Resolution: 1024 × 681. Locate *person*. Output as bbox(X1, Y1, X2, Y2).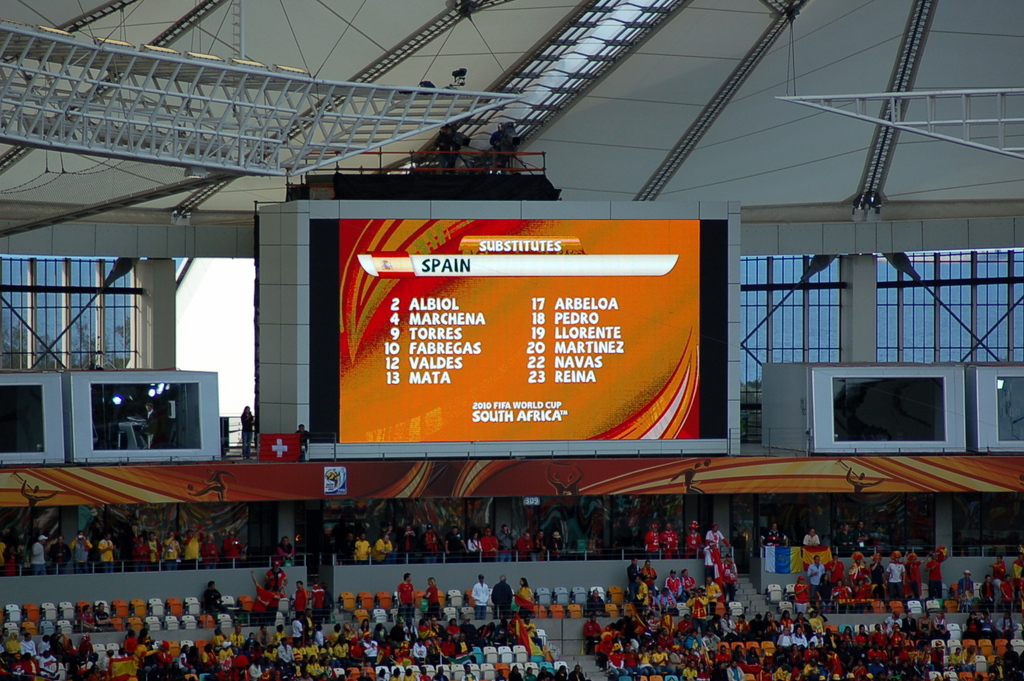
bbox(704, 523, 724, 557).
